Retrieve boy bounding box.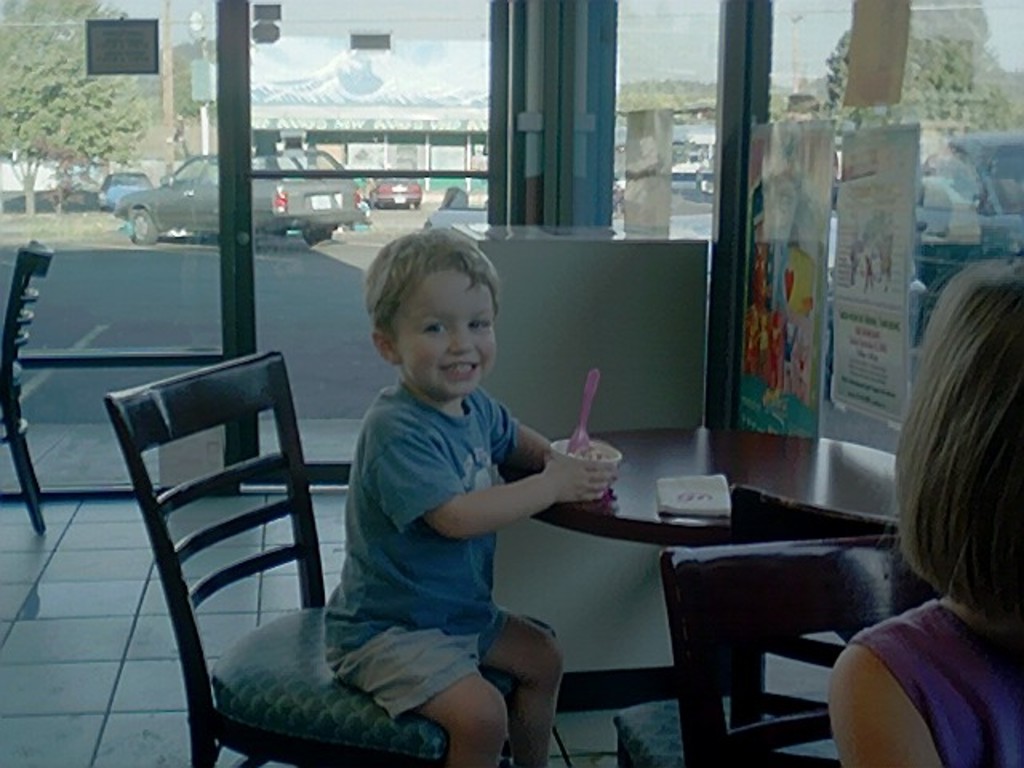
Bounding box: 306:218:584:728.
